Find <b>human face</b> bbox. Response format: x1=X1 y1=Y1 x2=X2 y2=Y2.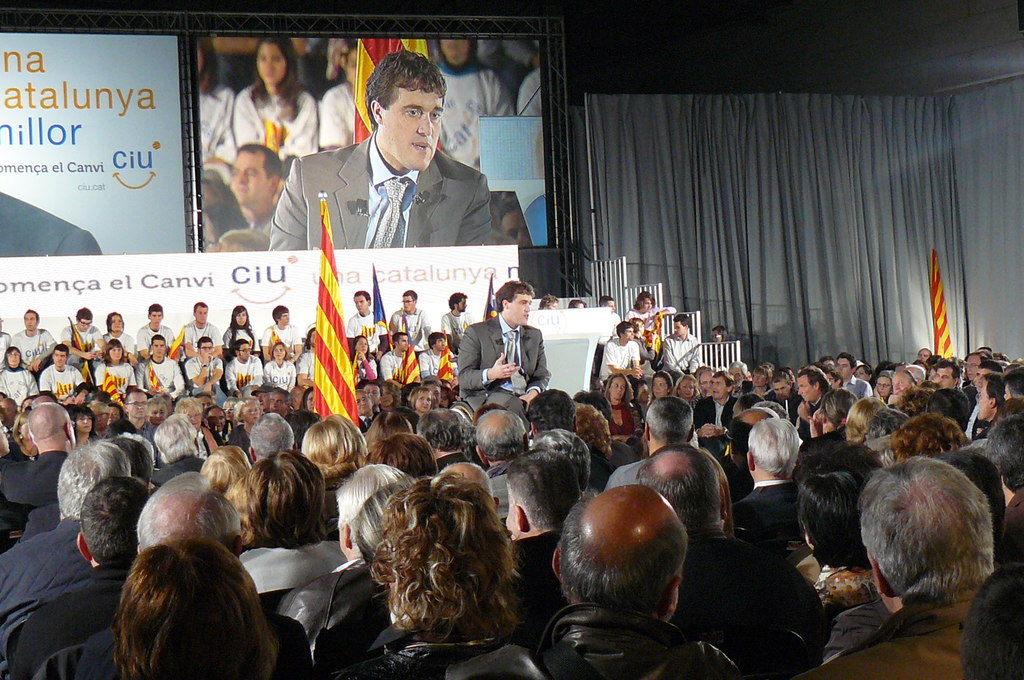
x1=611 y1=376 x2=625 y2=400.
